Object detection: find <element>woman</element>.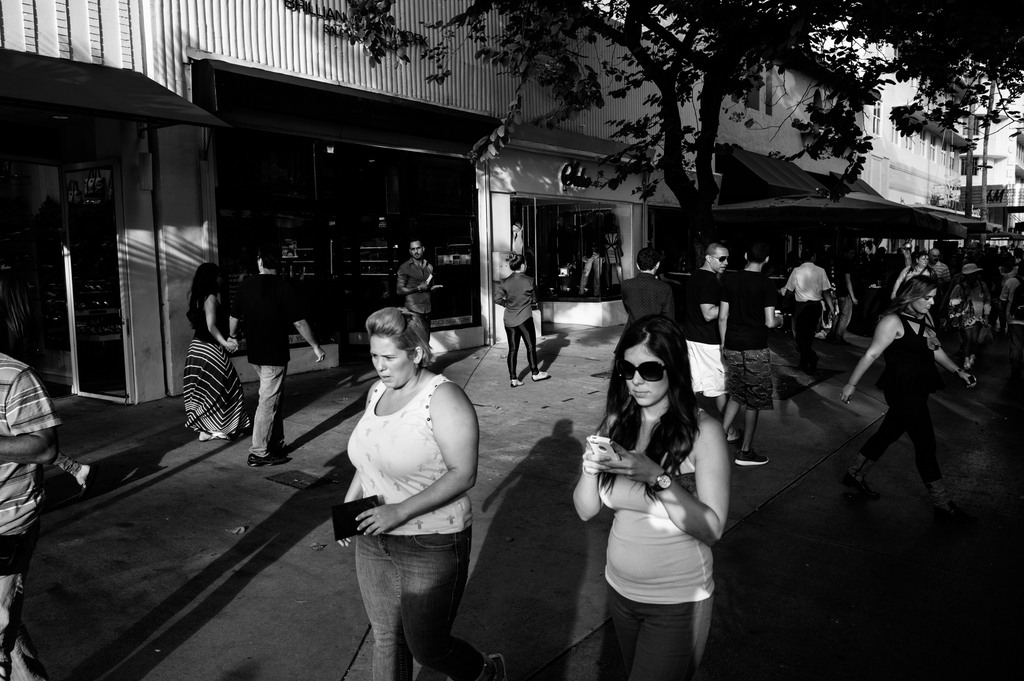
(337,302,510,680).
